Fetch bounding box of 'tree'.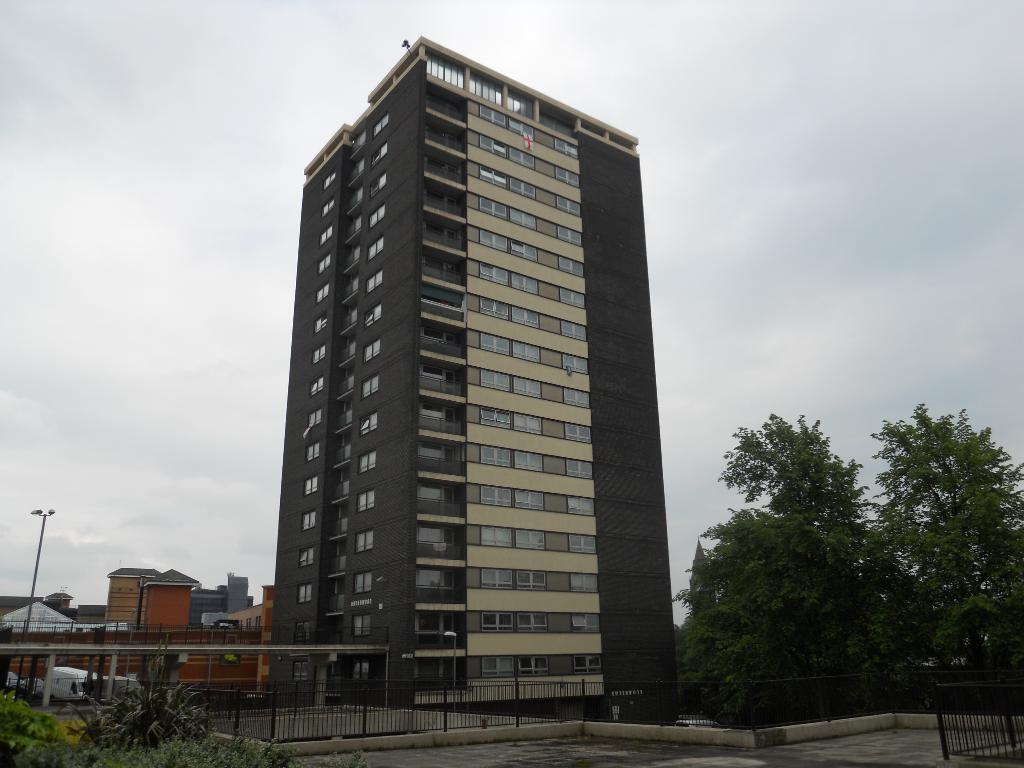
Bbox: (x1=665, y1=401, x2=922, y2=612).
